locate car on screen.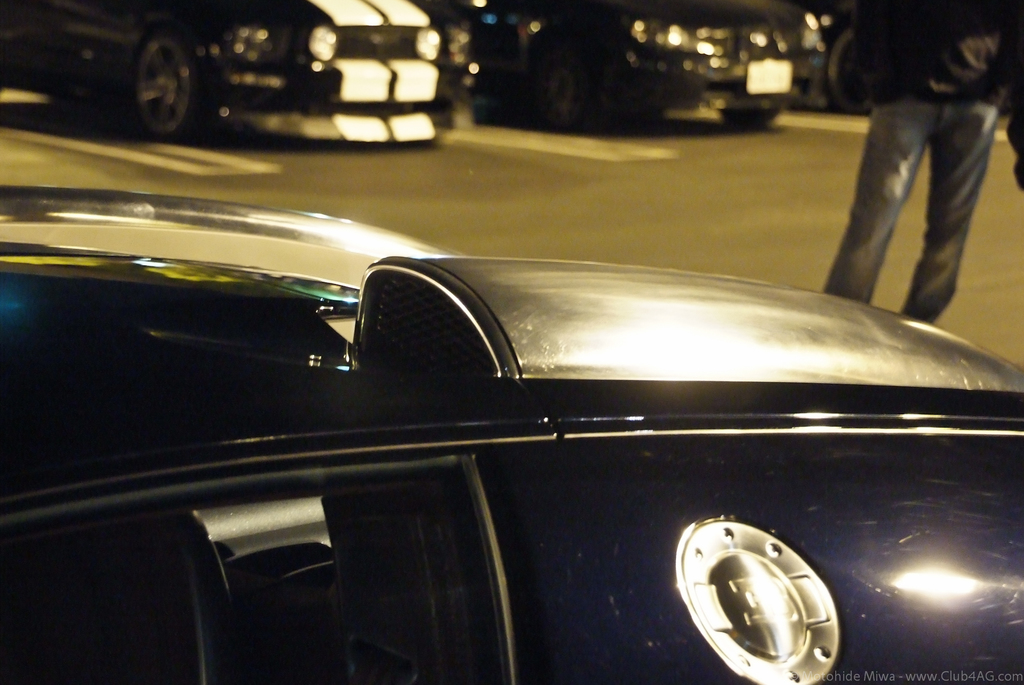
On screen at bbox=(47, 0, 449, 145).
